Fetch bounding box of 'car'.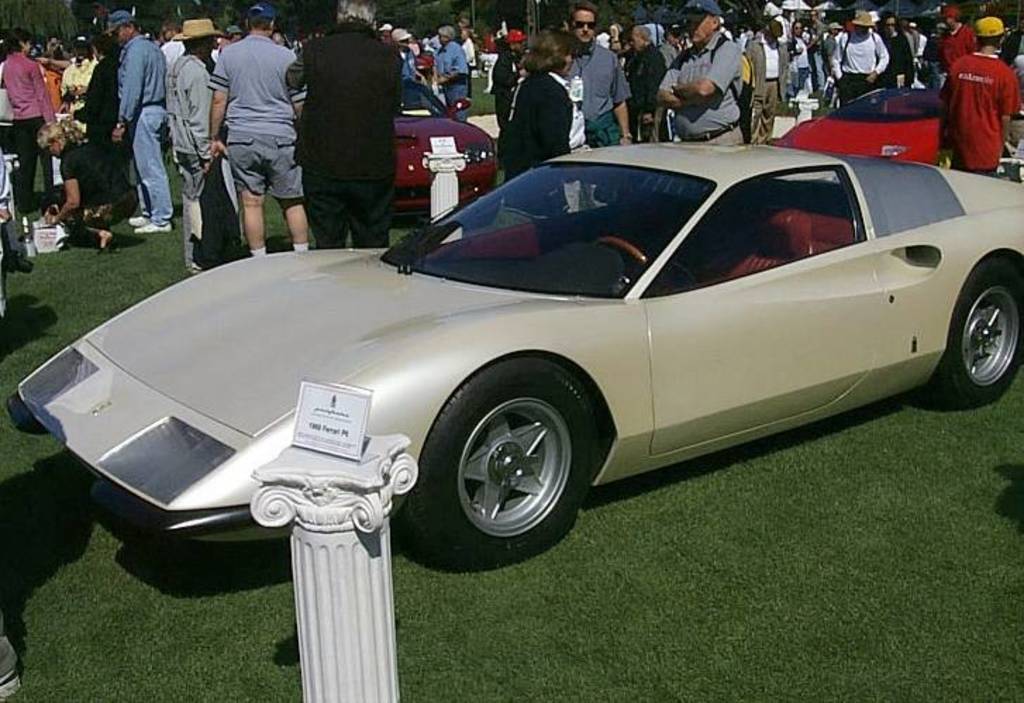
Bbox: pyautogui.locateOnScreen(10, 139, 1023, 565).
